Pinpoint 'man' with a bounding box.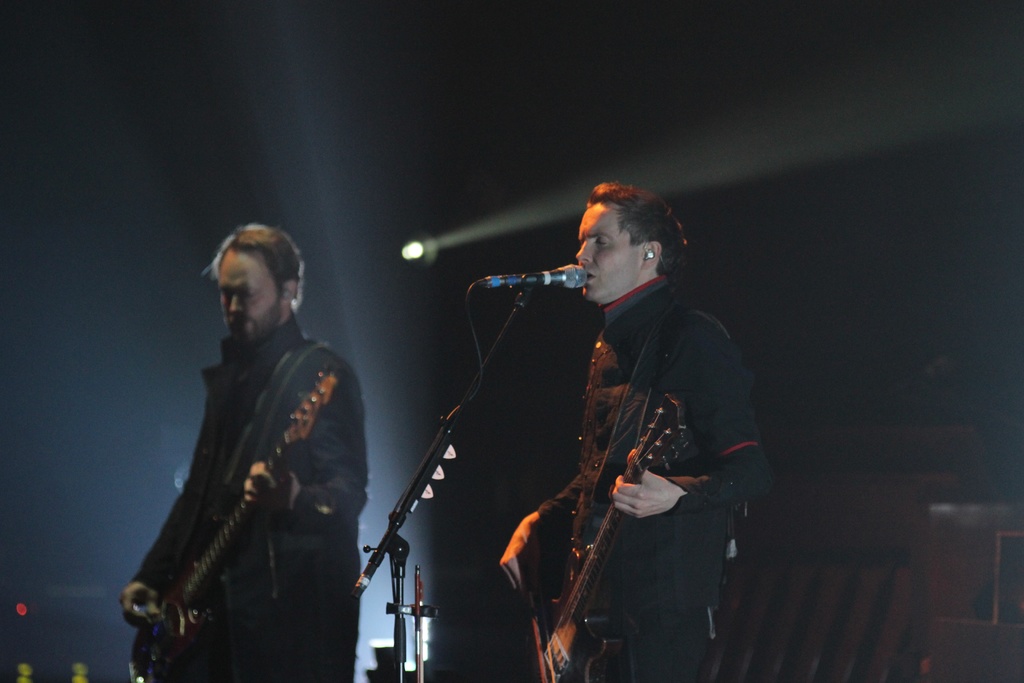
110/207/374/682.
